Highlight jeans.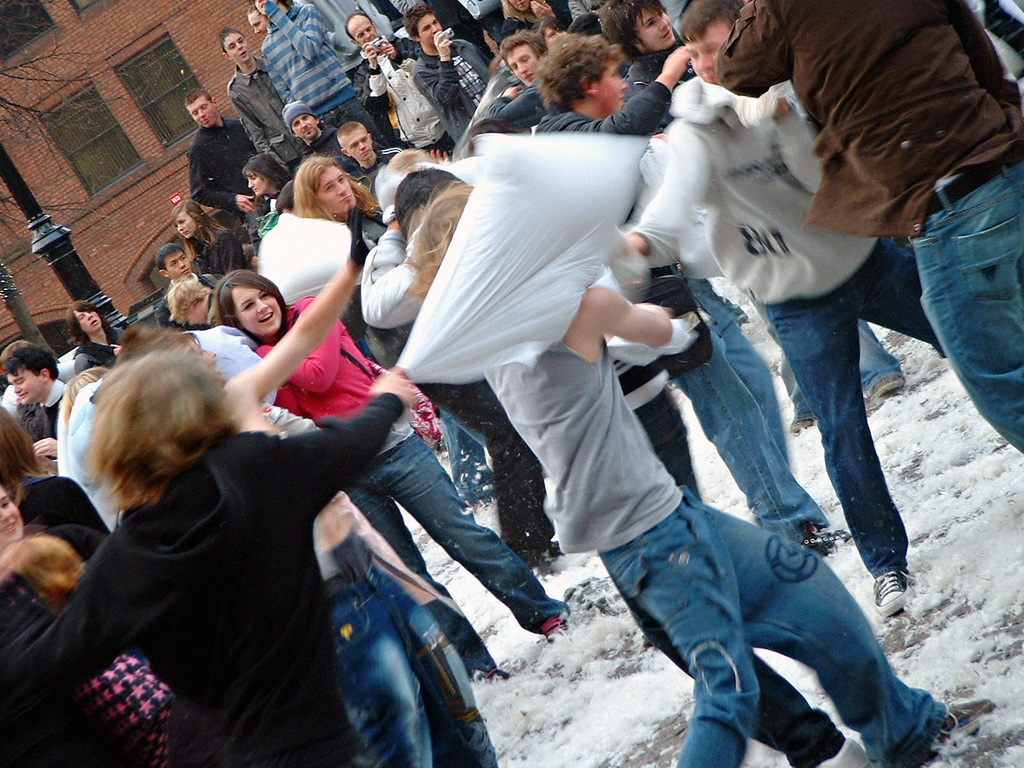
Highlighted region: x1=337, y1=284, x2=377, y2=369.
